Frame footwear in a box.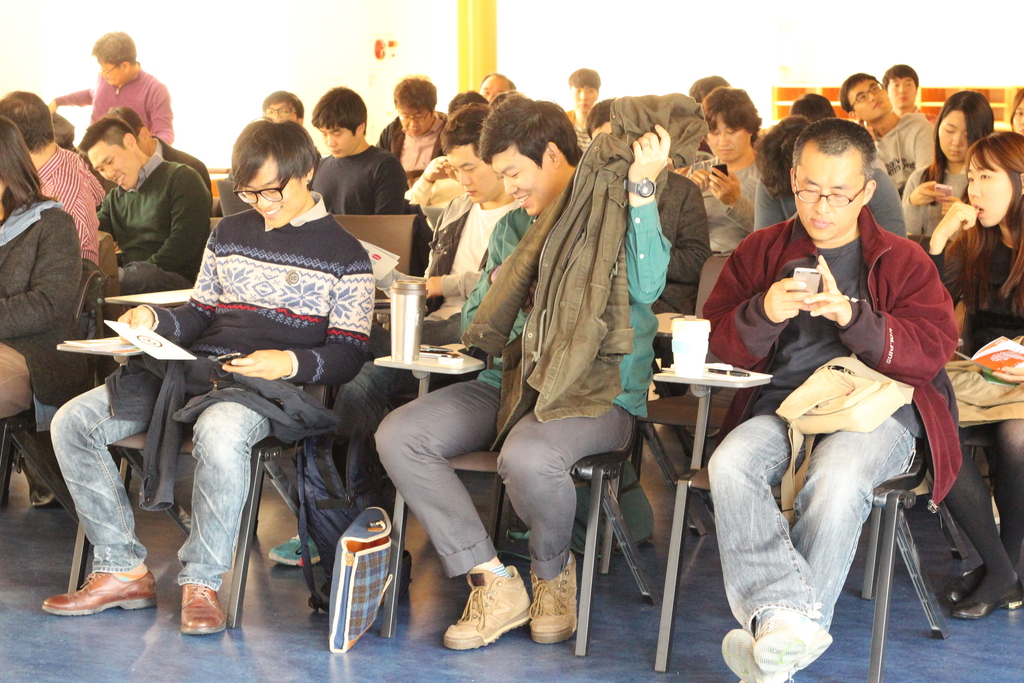
270, 532, 319, 566.
